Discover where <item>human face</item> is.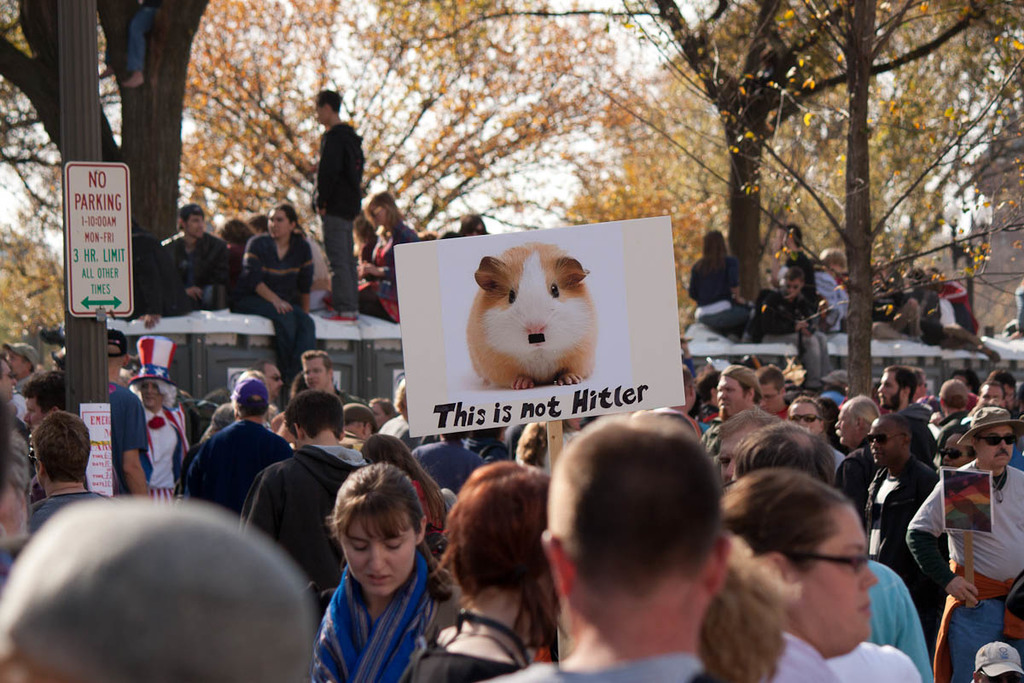
Discovered at 339 517 418 594.
